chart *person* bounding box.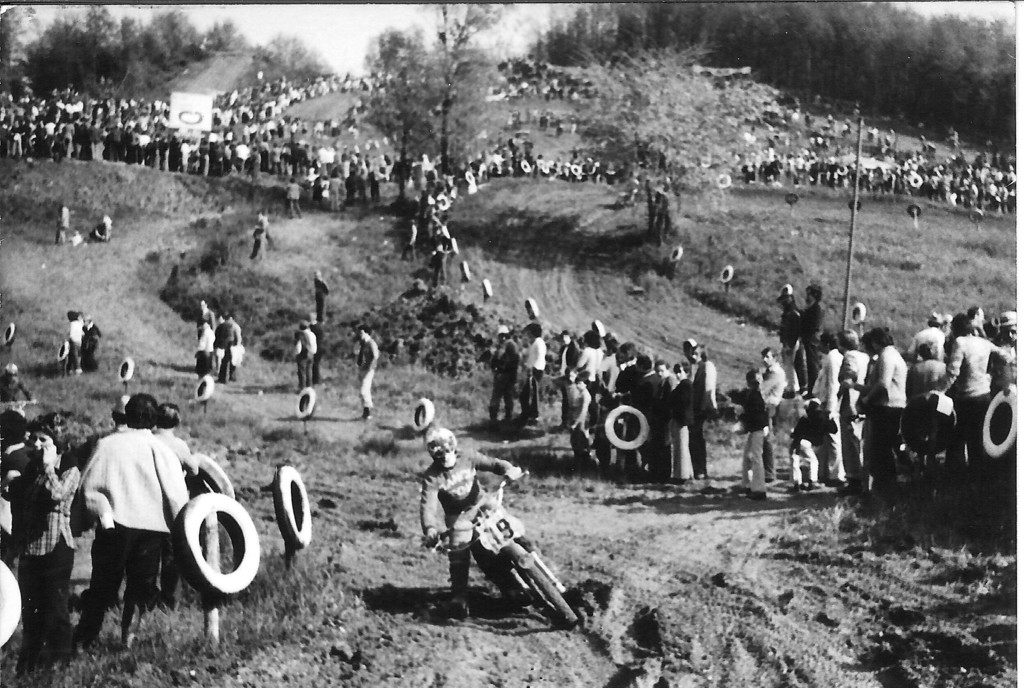
Charted: region(352, 325, 380, 416).
